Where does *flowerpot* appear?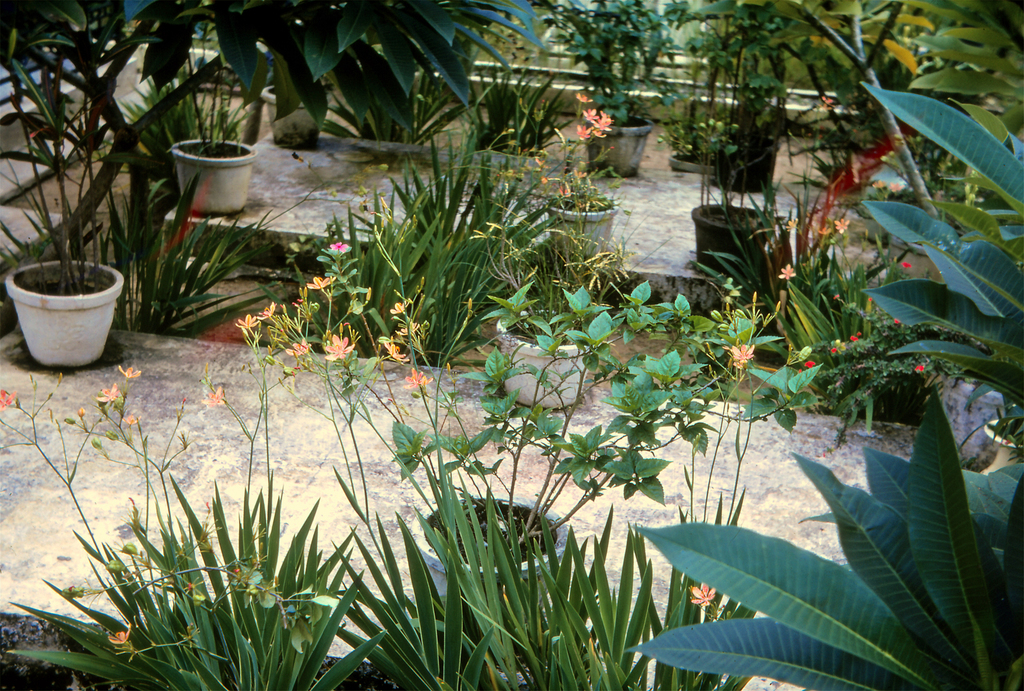
Appears at 714/132/780/191.
